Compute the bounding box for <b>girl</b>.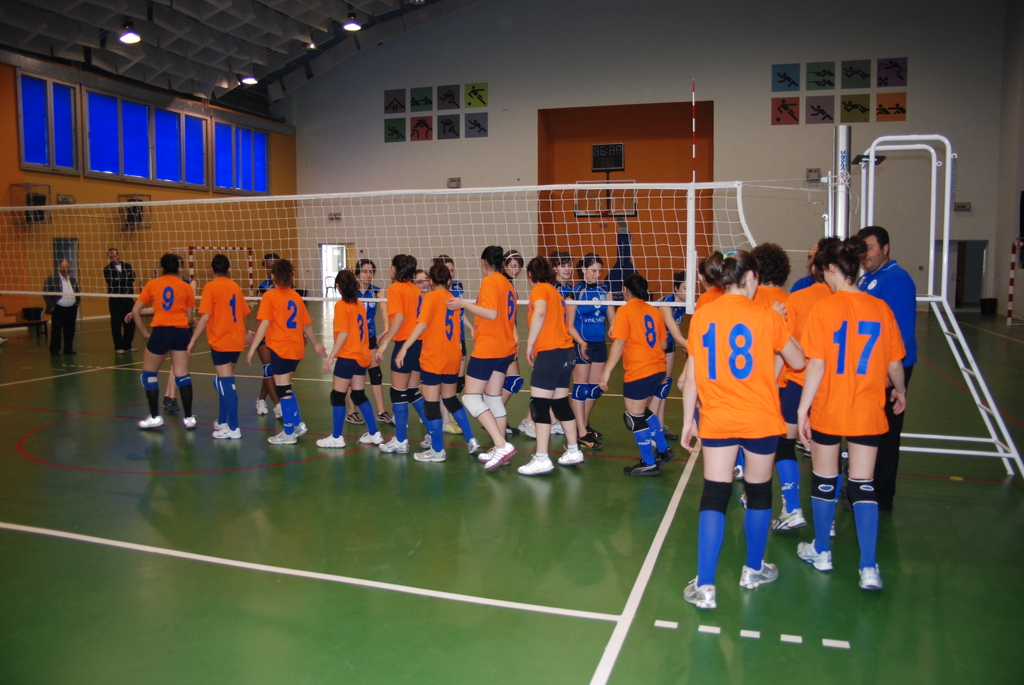
182 251 242 433.
